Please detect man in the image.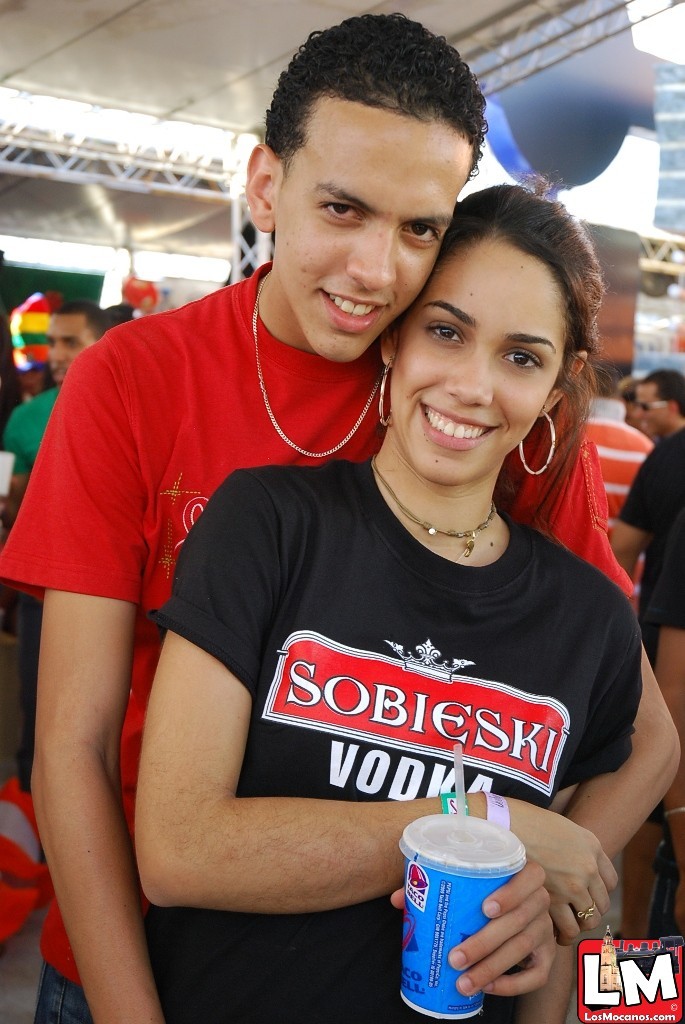
(left=3, top=302, right=114, bottom=791).
